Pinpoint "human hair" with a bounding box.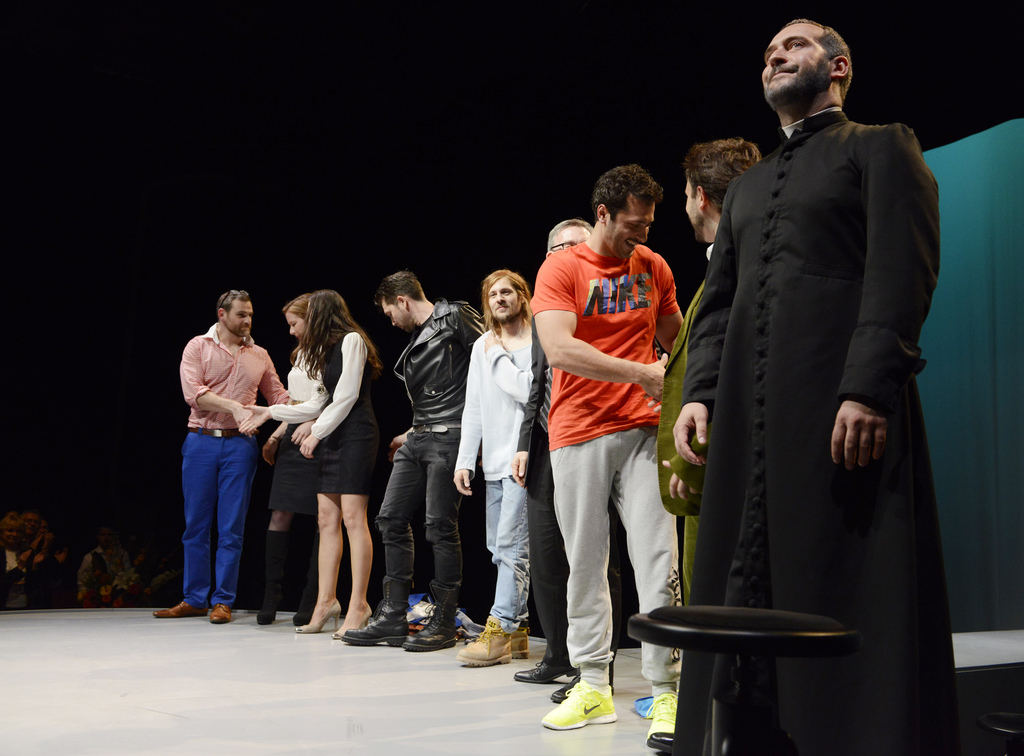
284, 295, 354, 408.
